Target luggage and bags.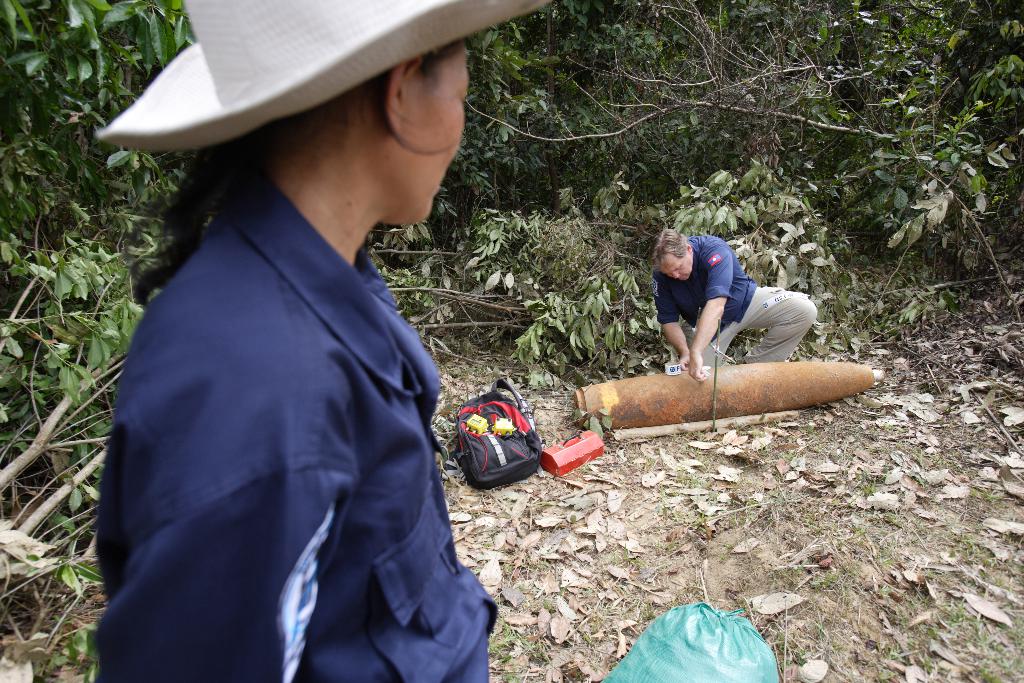
Target region: 459,403,564,504.
